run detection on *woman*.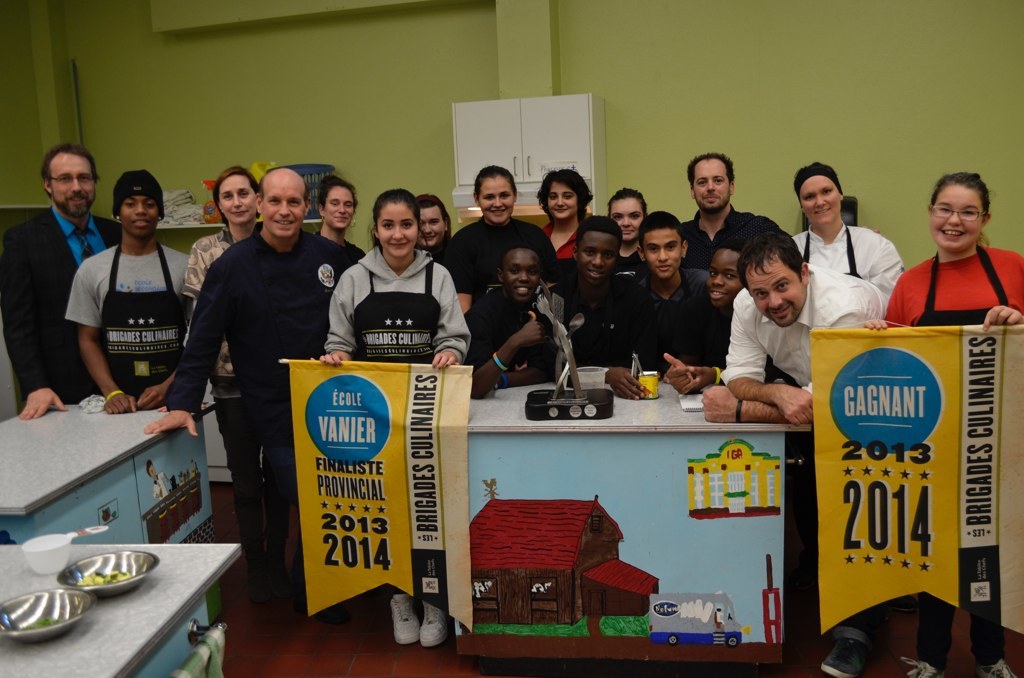
Result: crop(313, 173, 370, 259).
